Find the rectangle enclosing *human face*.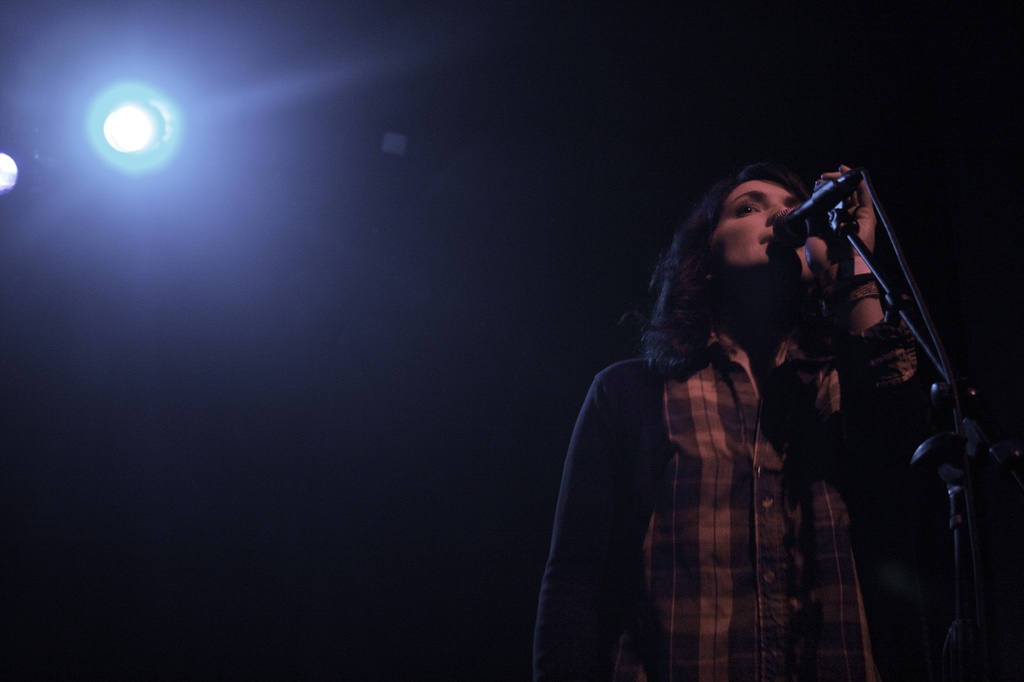
(712, 181, 806, 268).
